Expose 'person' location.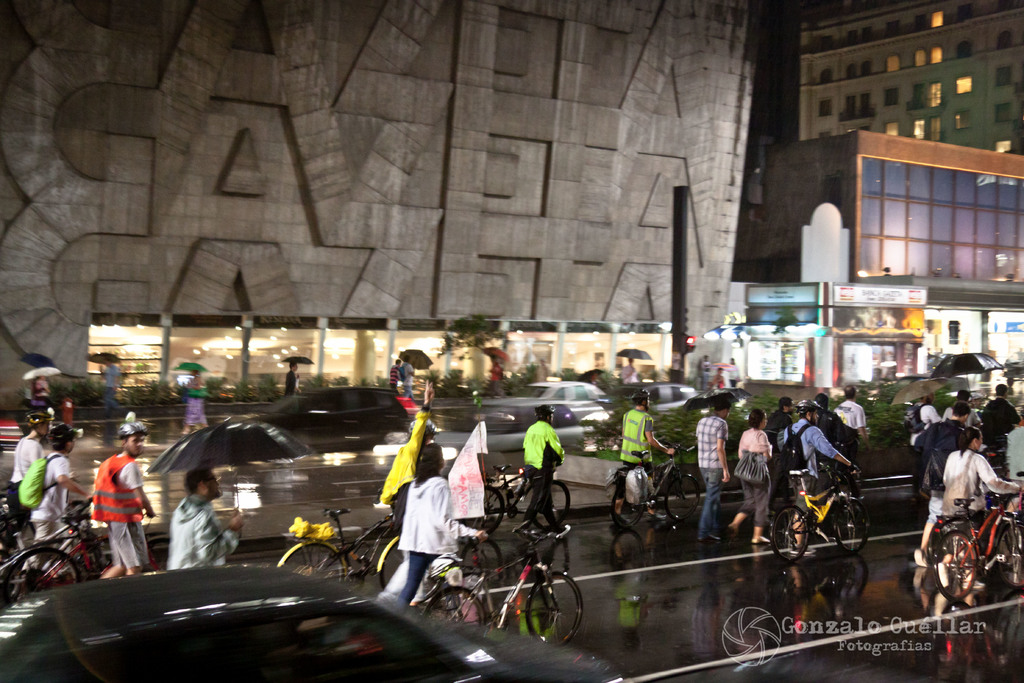
Exposed at (11, 406, 46, 533).
